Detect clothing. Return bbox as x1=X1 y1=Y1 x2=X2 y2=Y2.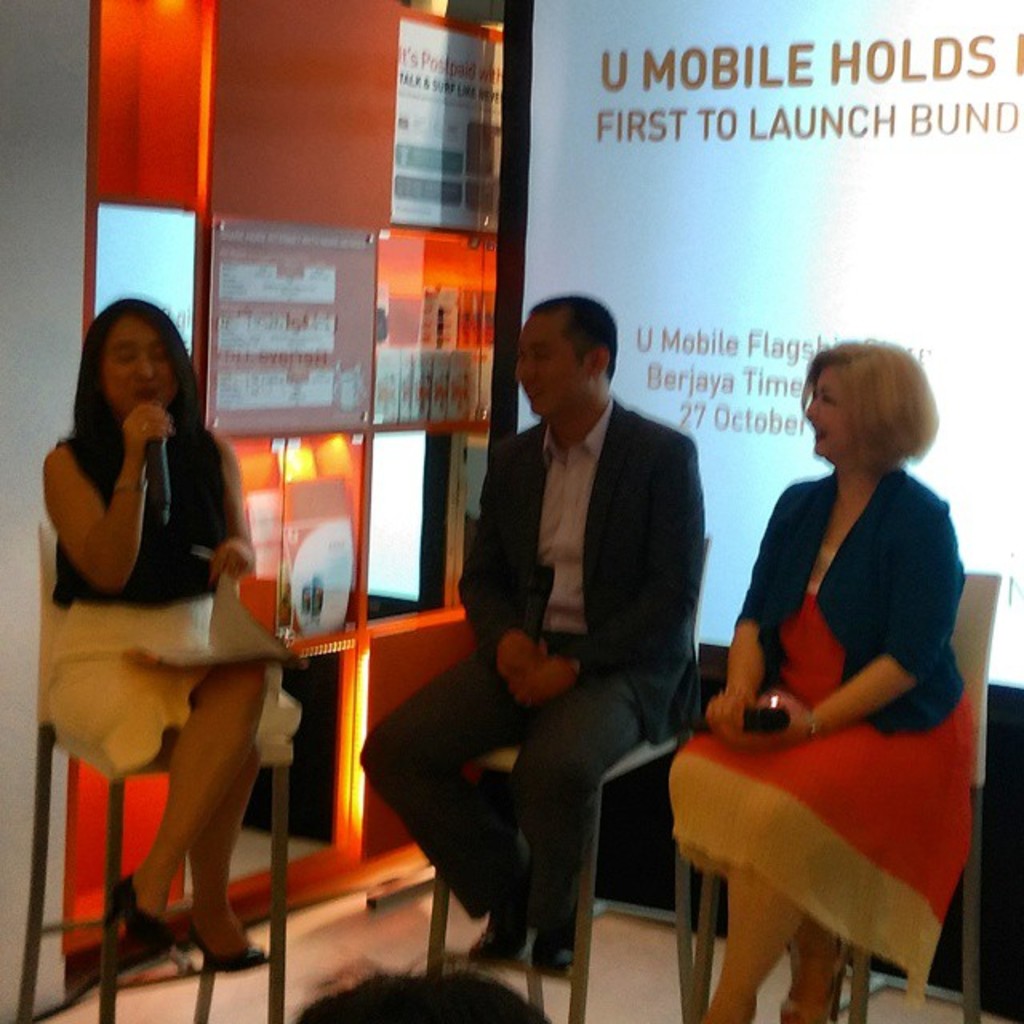
x1=48 y1=434 x2=282 y2=774.
